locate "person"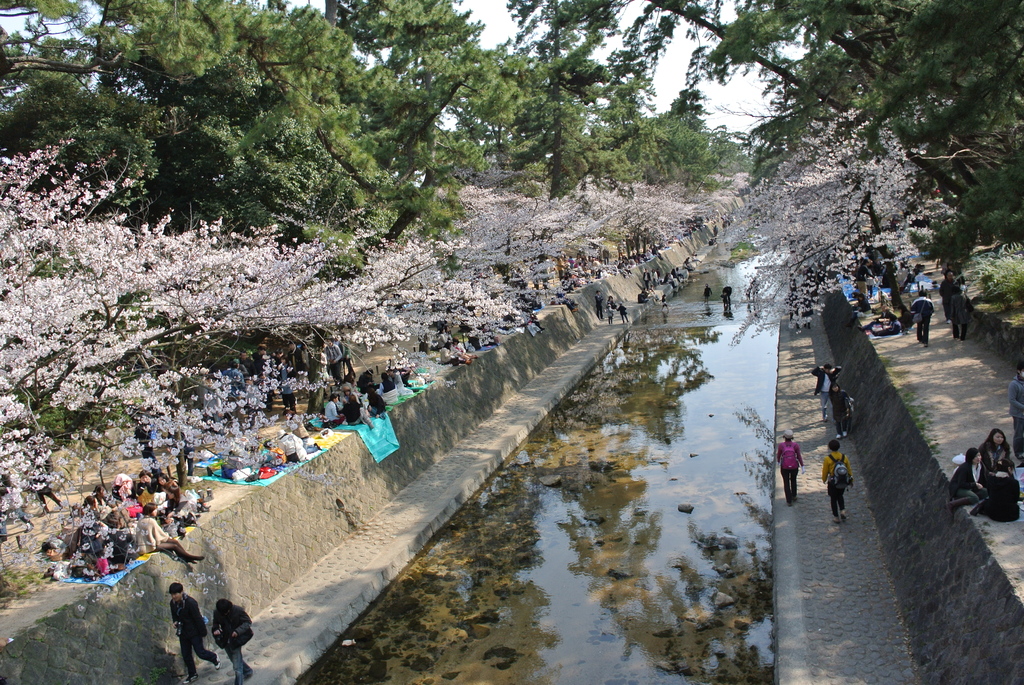
(907, 287, 936, 350)
